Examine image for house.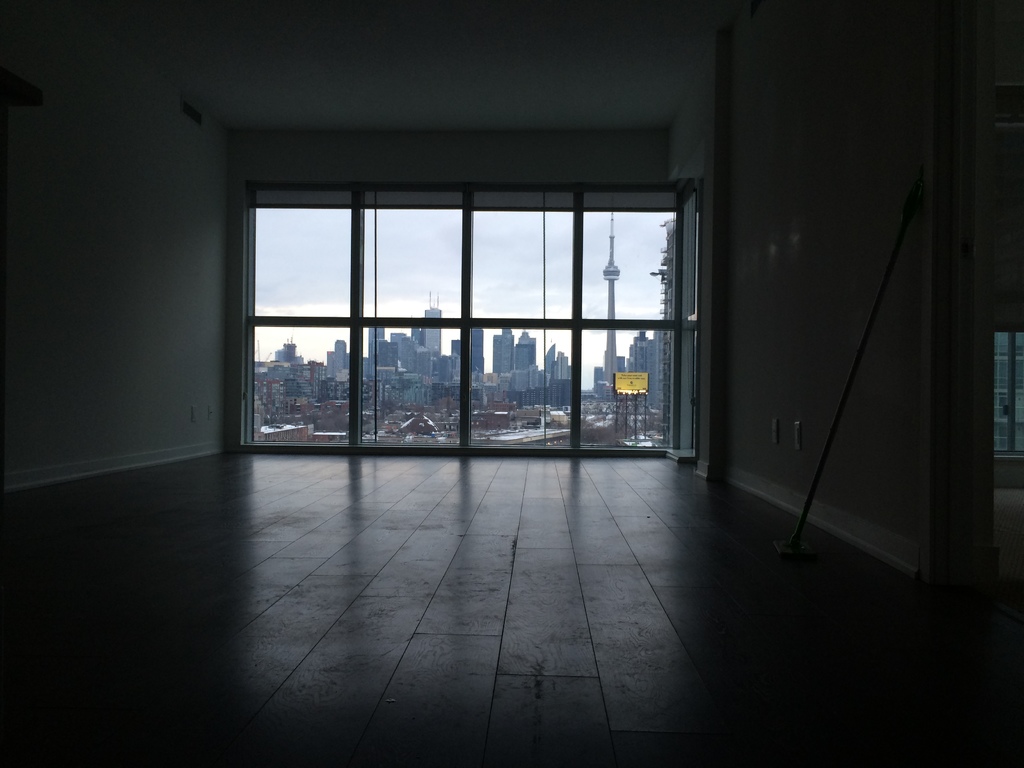
Examination result: {"x1": 397, "y1": 406, "x2": 436, "y2": 435}.
